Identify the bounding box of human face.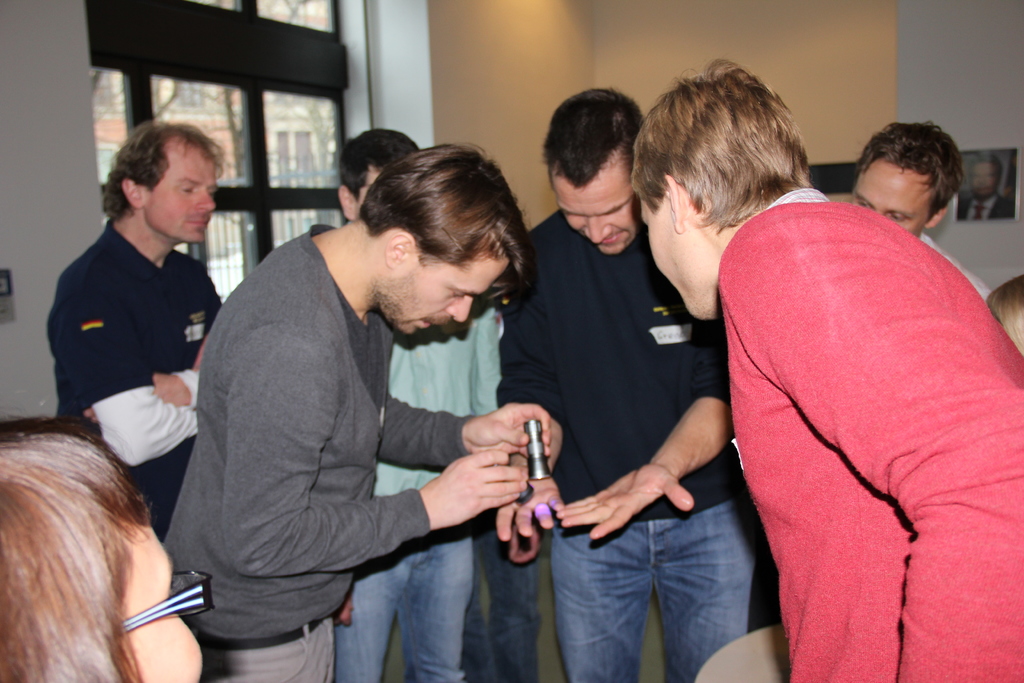
392, 258, 507, 338.
